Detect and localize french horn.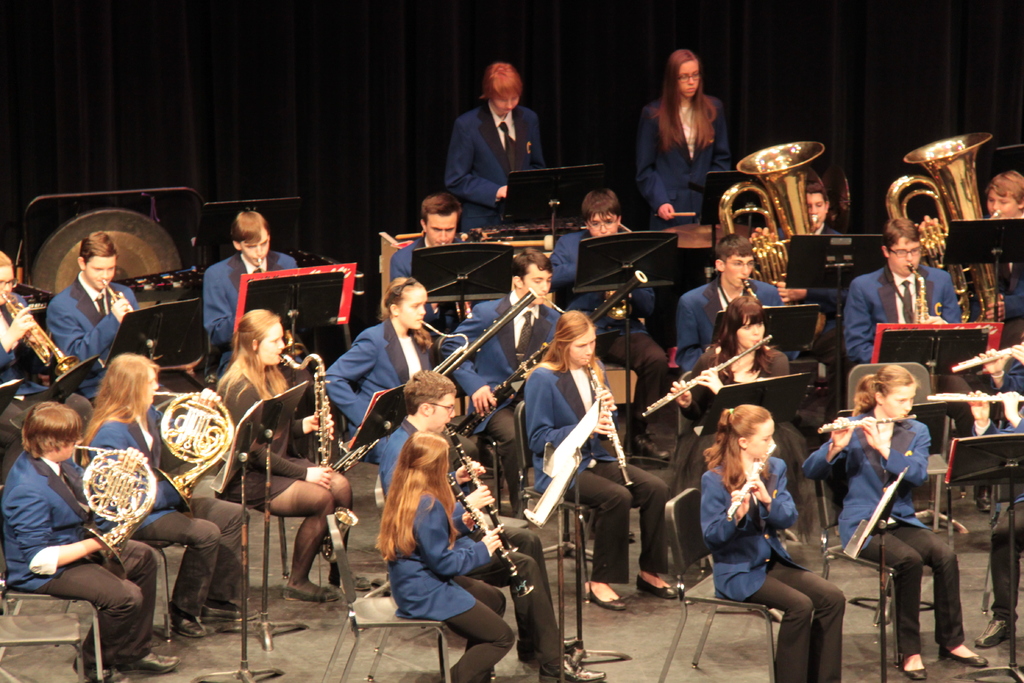
Localized at [left=271, top=349, right=364, bottom=564].
